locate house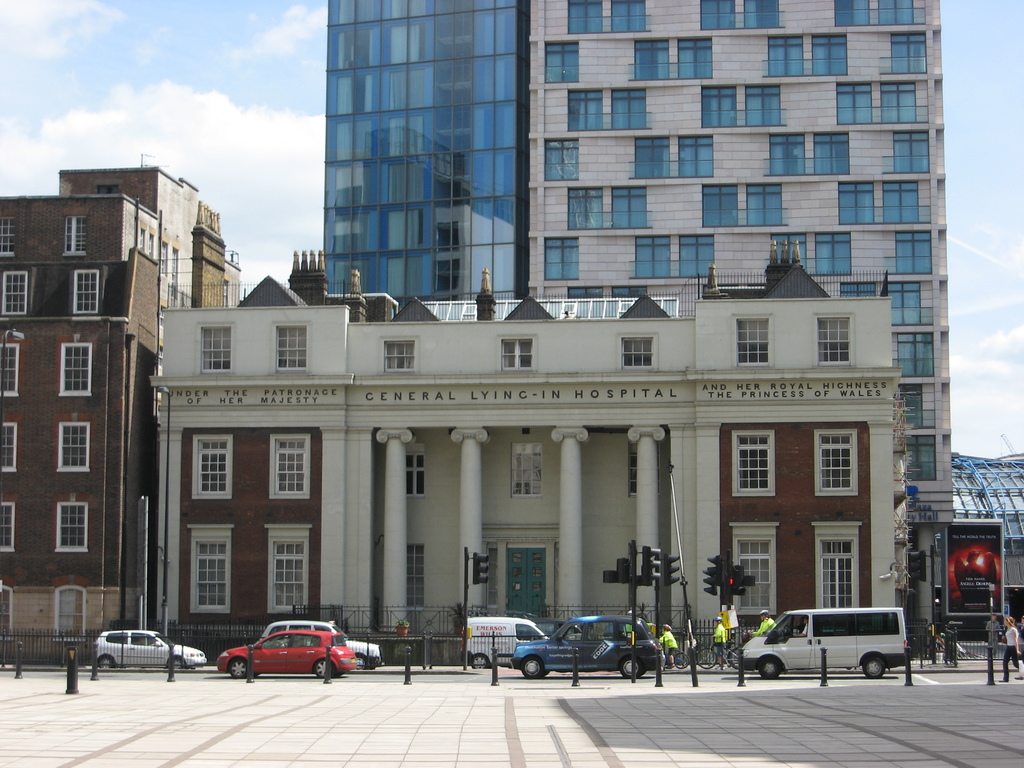
[662, 292, 813, 646]
